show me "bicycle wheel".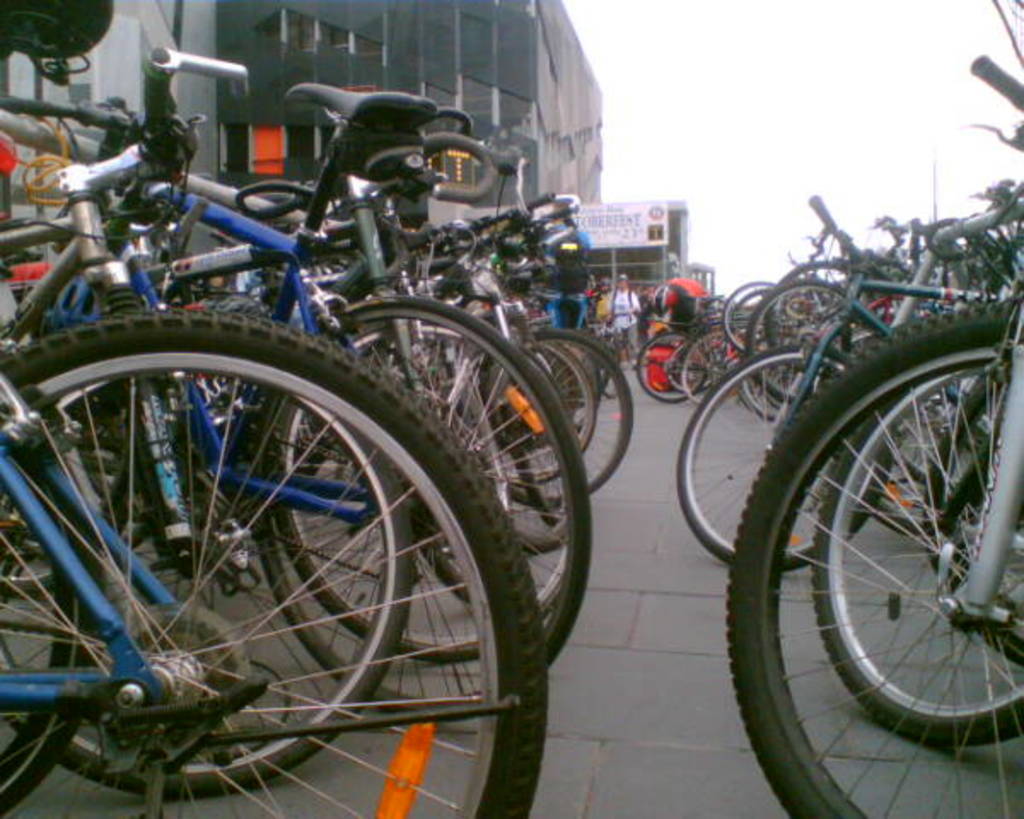
"bicycle wheel" is here: x1=724 y1=278 x2=771 y2=353.
